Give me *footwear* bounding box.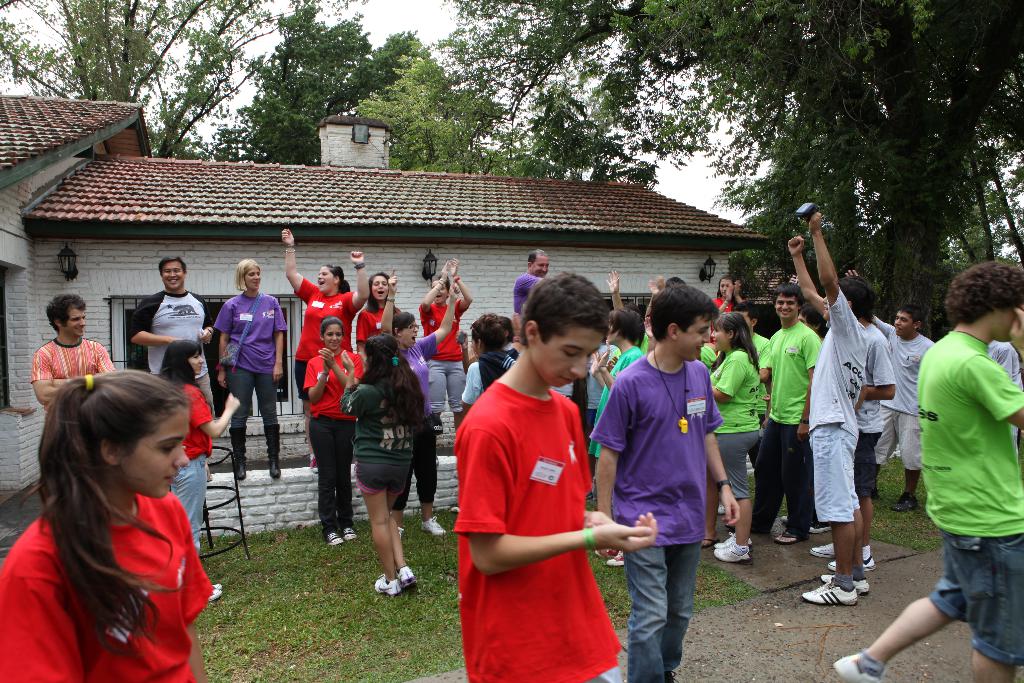
347/523/354/543.
